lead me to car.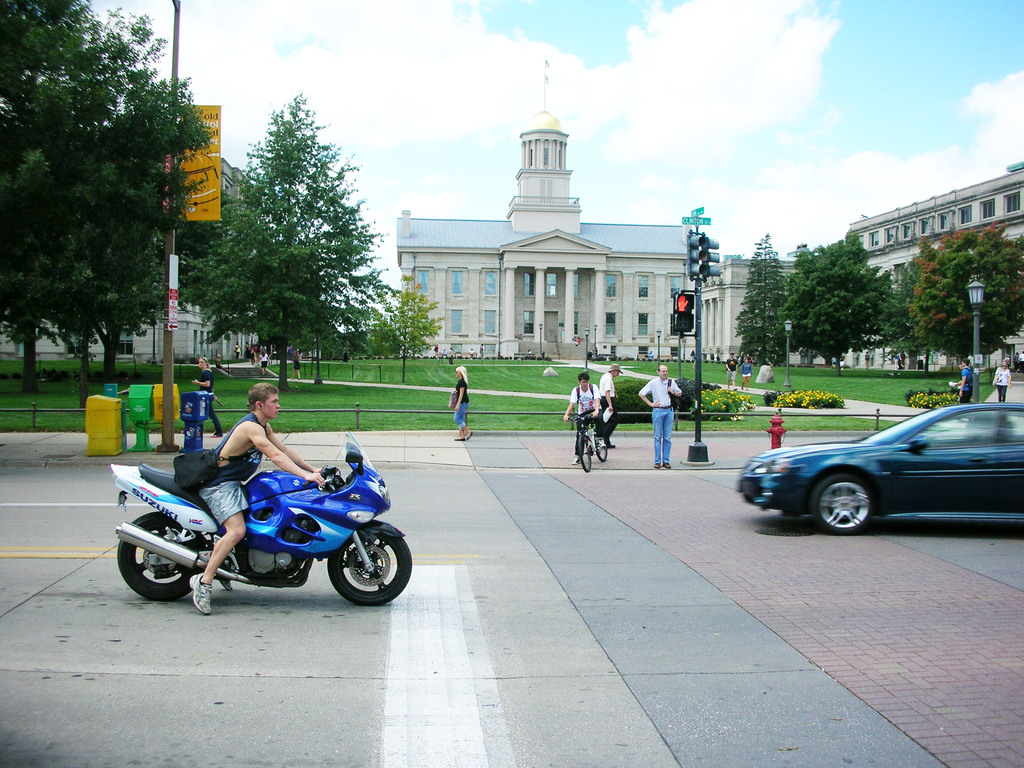
Lead to [x1=736, y1=390, x2=1023, y2=540].
